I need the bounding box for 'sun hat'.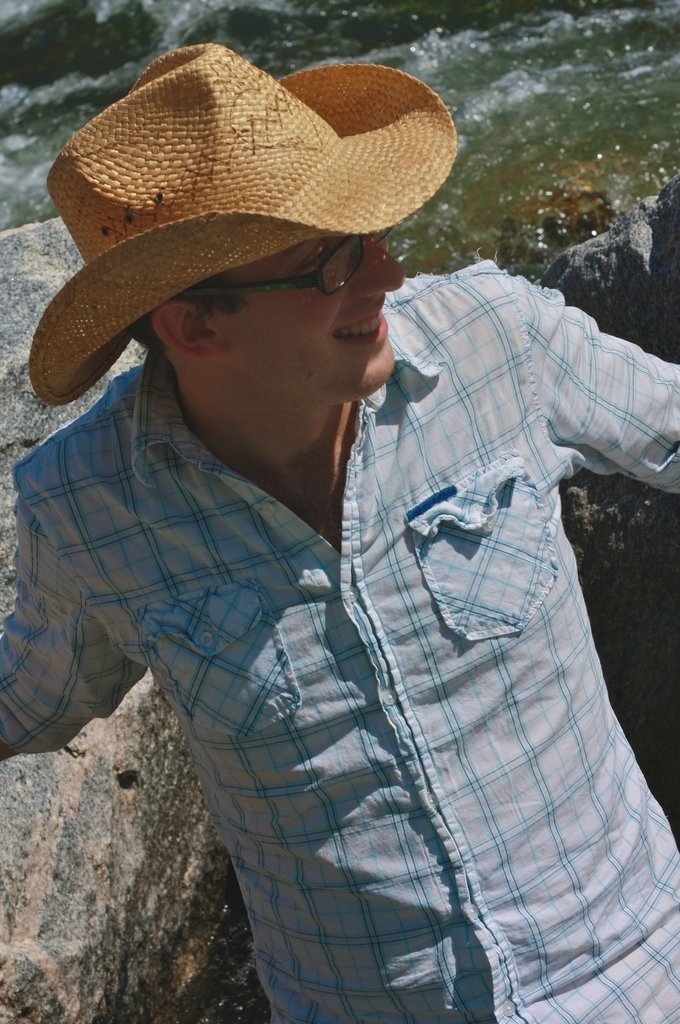
Here it is: {"x1": 28, "y1": 38, "x2": 455, "y2": 403}.
